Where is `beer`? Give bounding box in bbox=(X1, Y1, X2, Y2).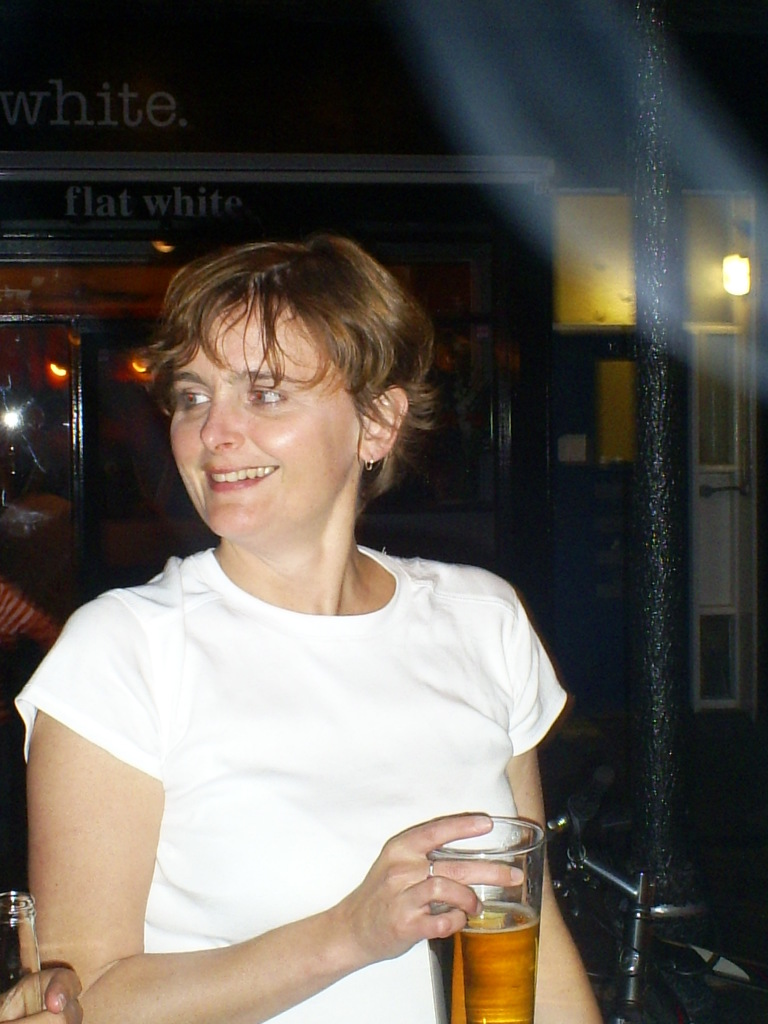
bbox=(432, 898, 537, 1023).
